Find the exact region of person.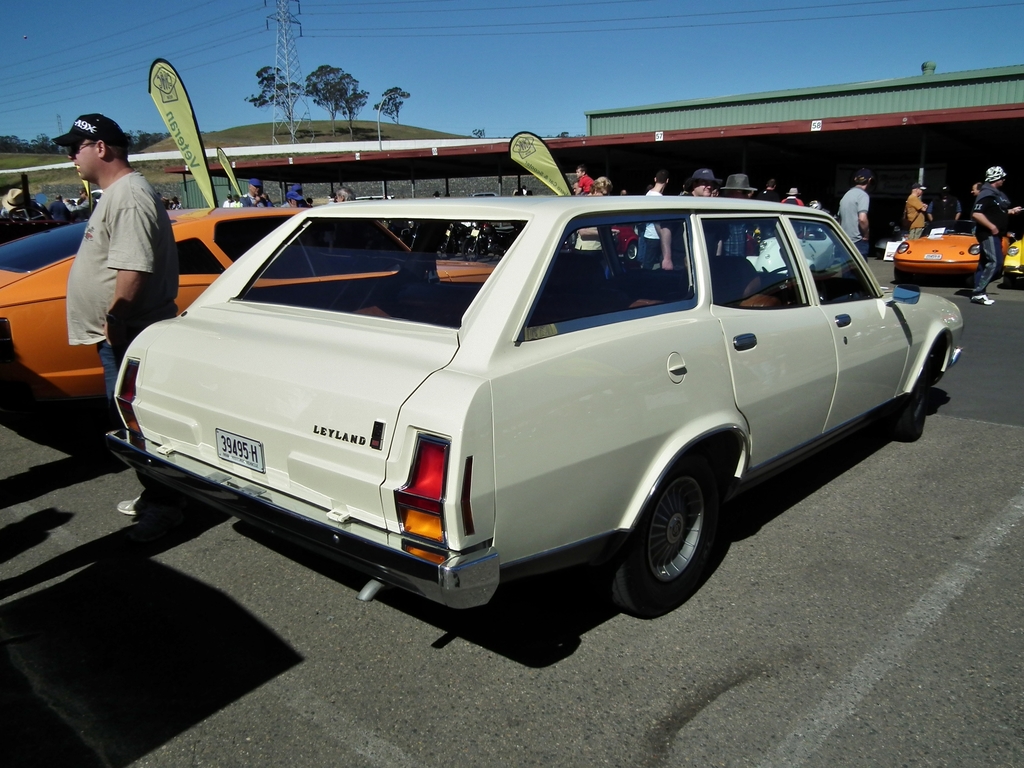
Exact region: <box>972,161,1022,309</box>.
